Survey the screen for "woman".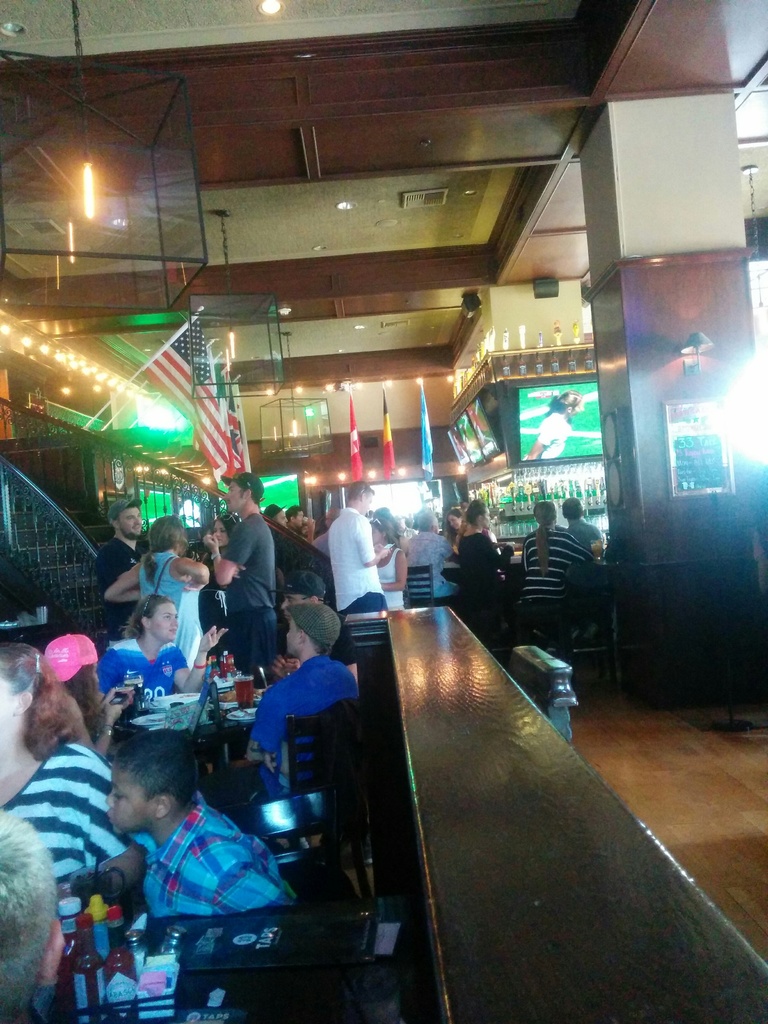
Survey found: pyautogui.locateOnScreen(365, 514, 413, 612).
